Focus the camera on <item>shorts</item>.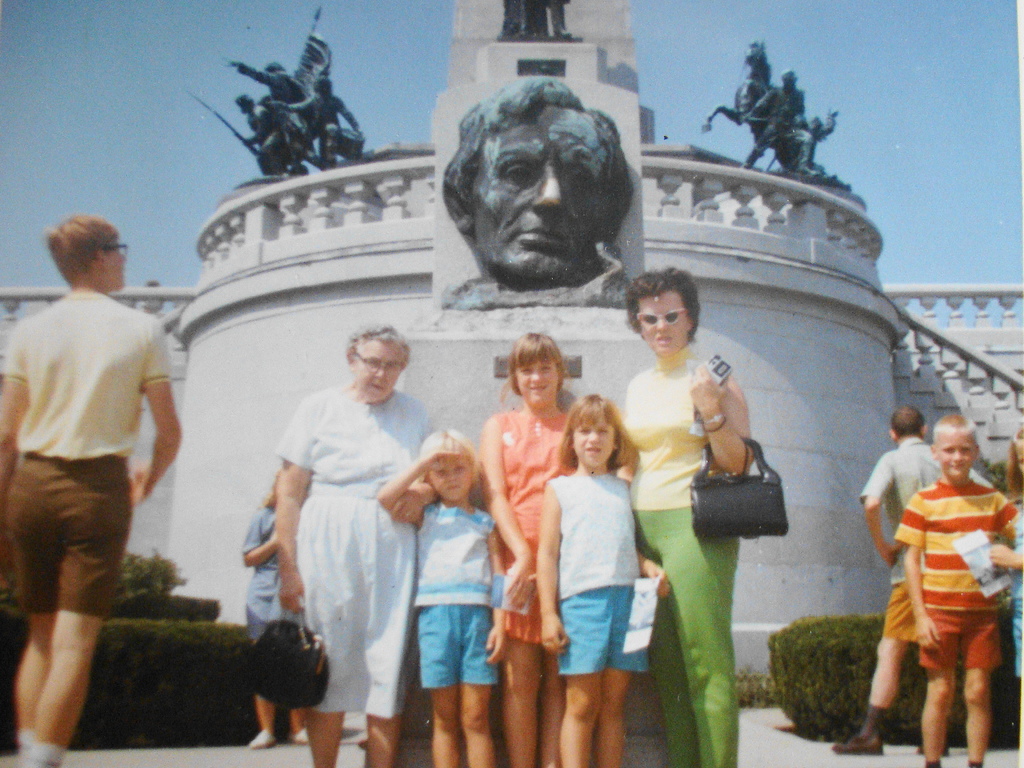
Focus region: (557, 590, 647, 697).
